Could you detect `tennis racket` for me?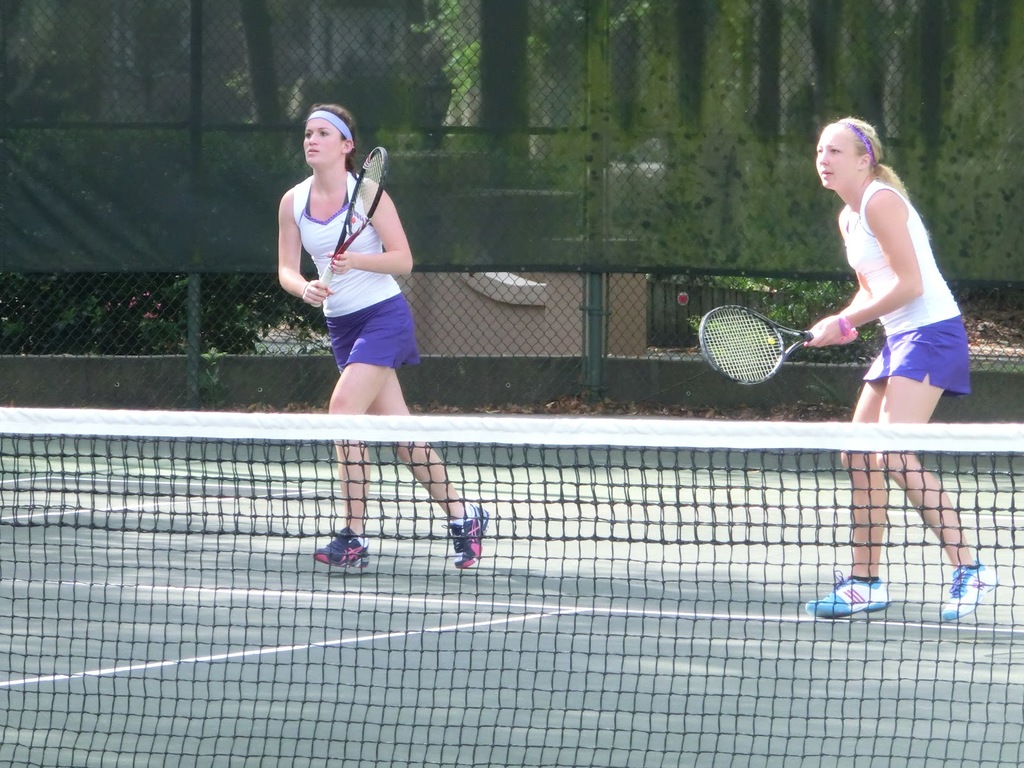
Detection result: box=[695, 304, 858, 388].
